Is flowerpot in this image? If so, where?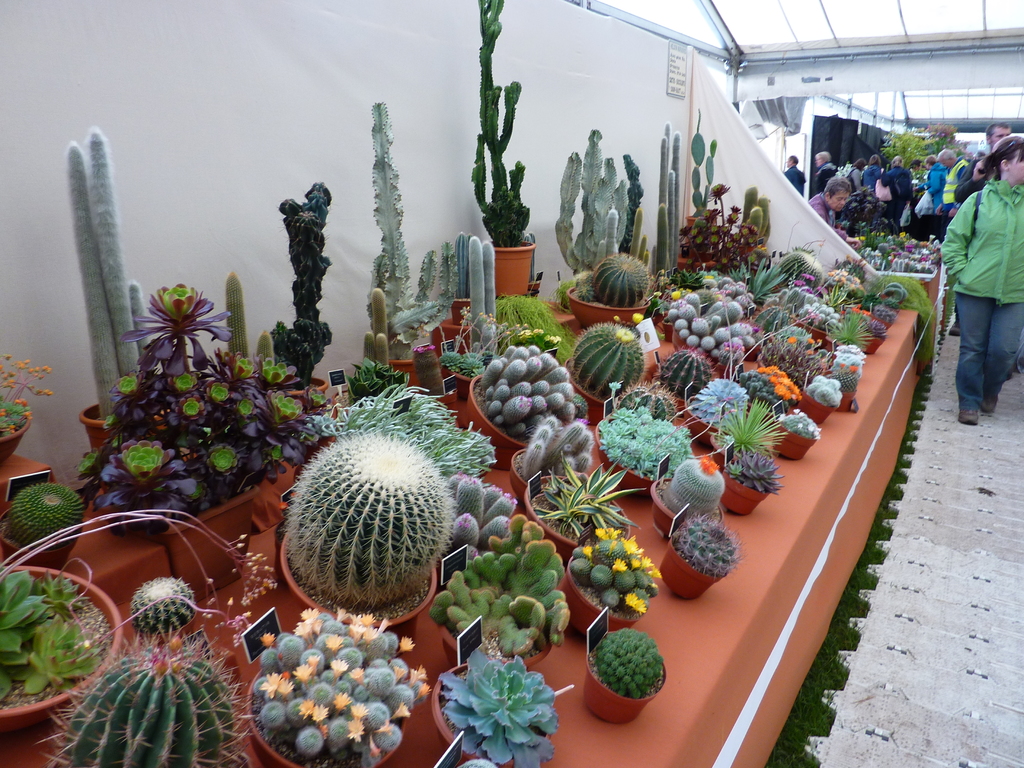
Yes, at x1=454 y1=371 x2=576 y2=445.
